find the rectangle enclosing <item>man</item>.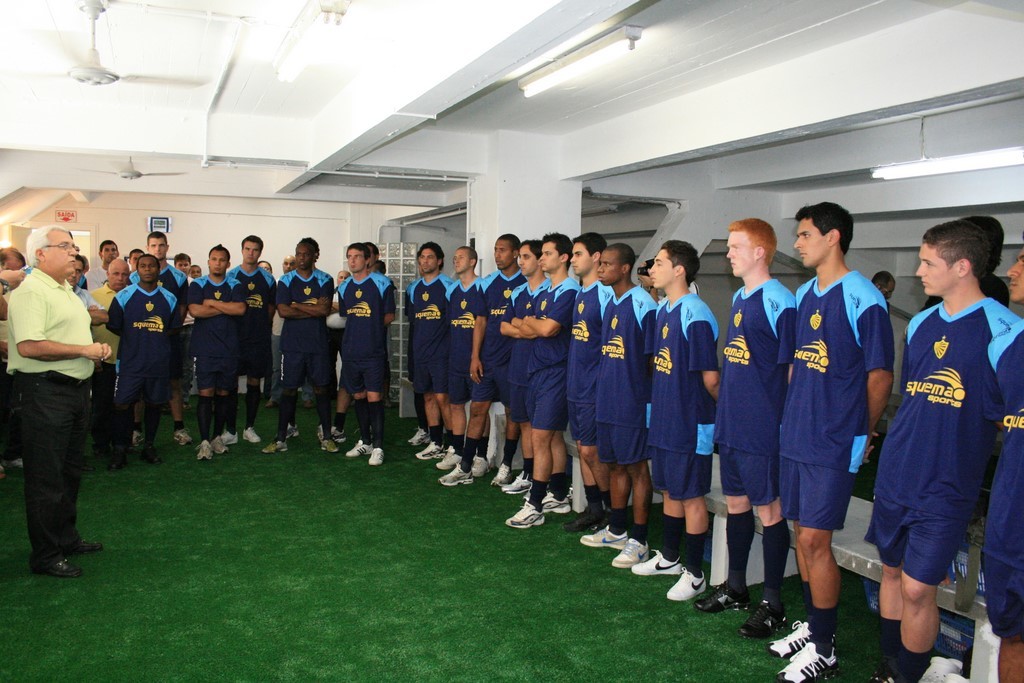
229,234,277,445.
